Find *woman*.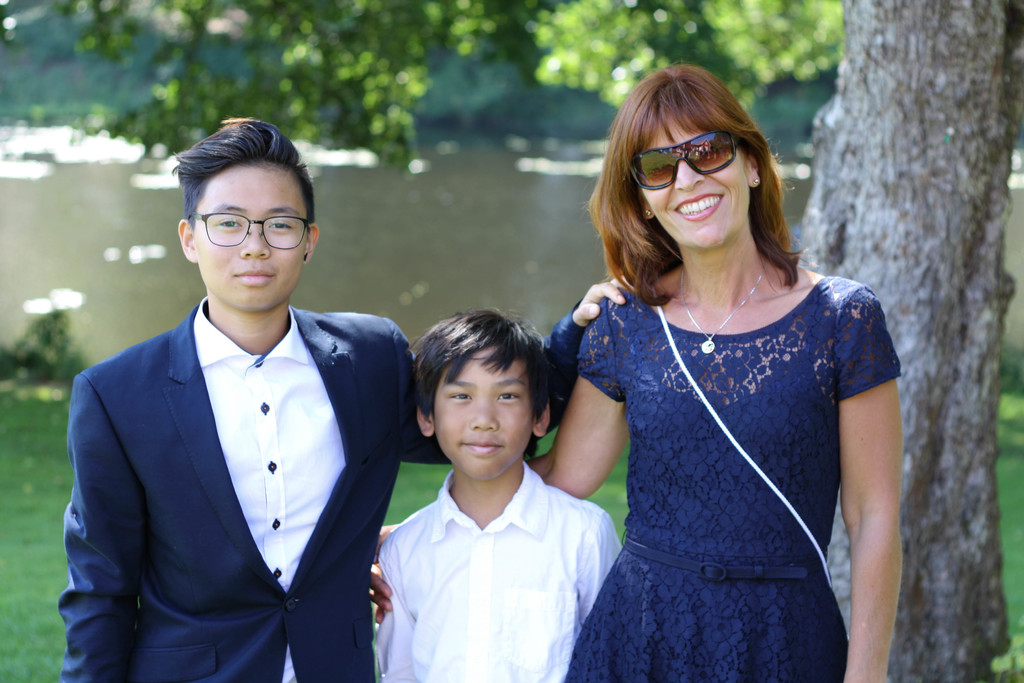
left=365, top=61, right=910, bottom=682.
